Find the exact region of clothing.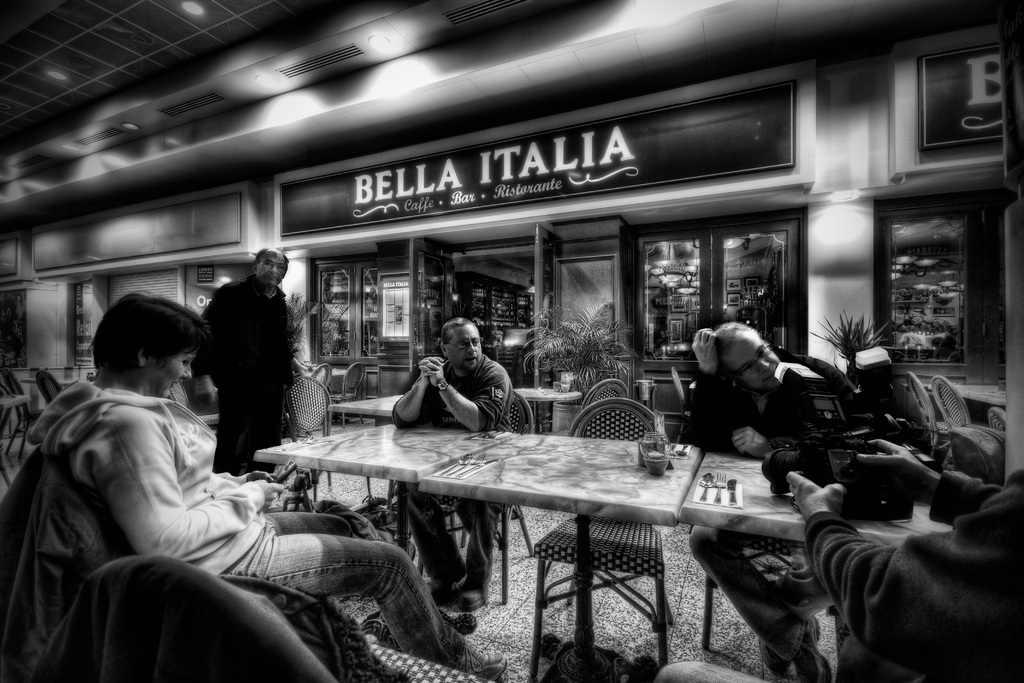
Exact region: detection(668, 357, 825, 659).
